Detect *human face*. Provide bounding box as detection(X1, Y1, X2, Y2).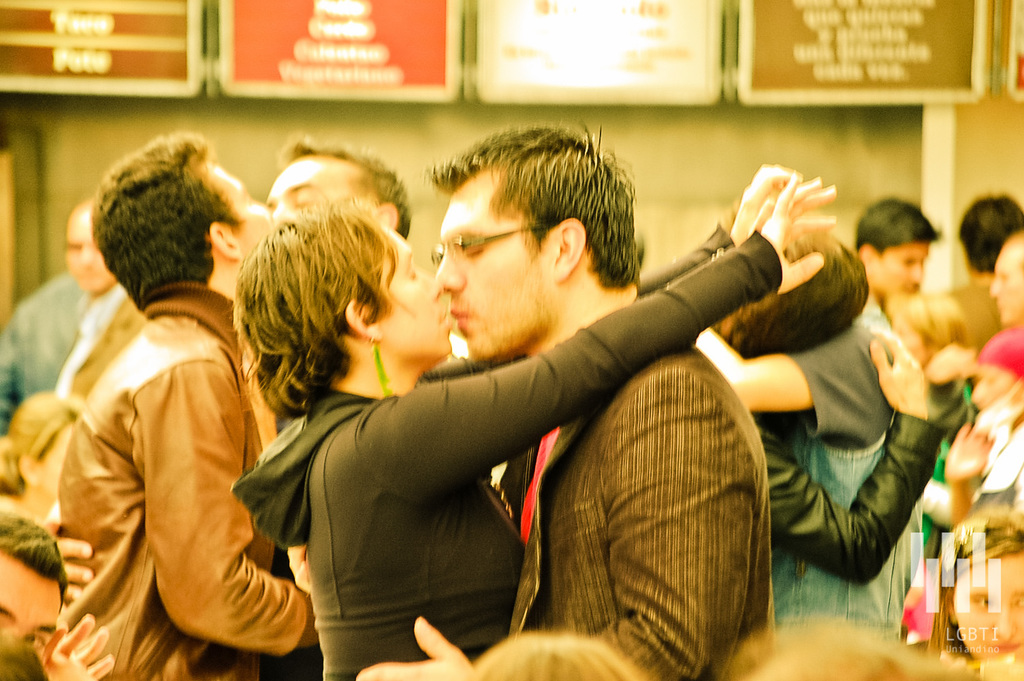
detection(0, 567, 62, 646).
